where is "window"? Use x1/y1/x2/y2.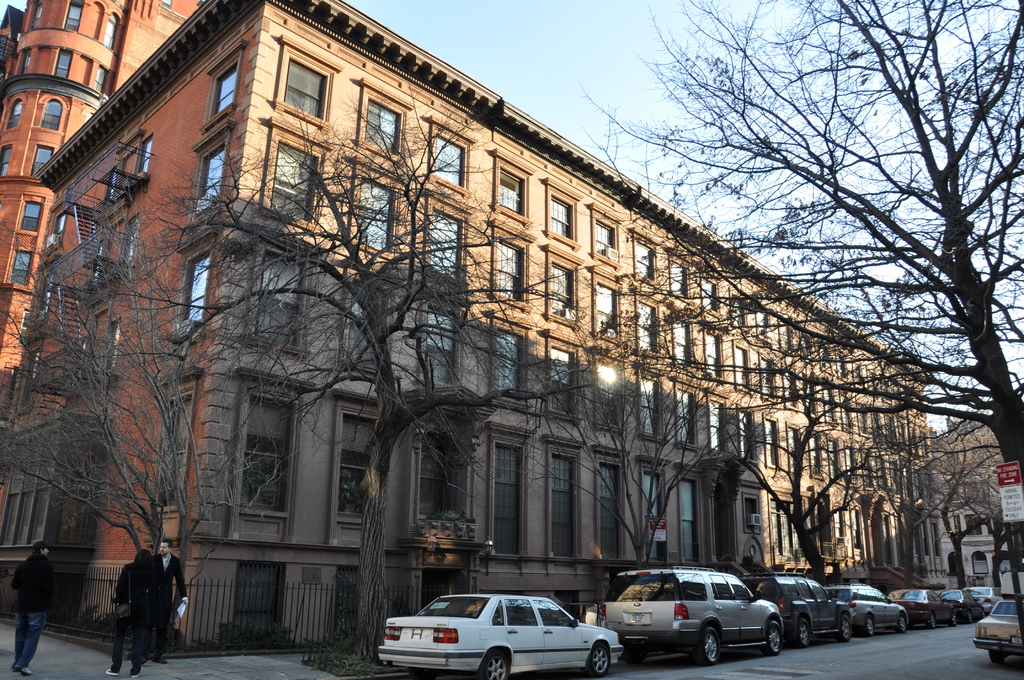
591/277/620/337.
